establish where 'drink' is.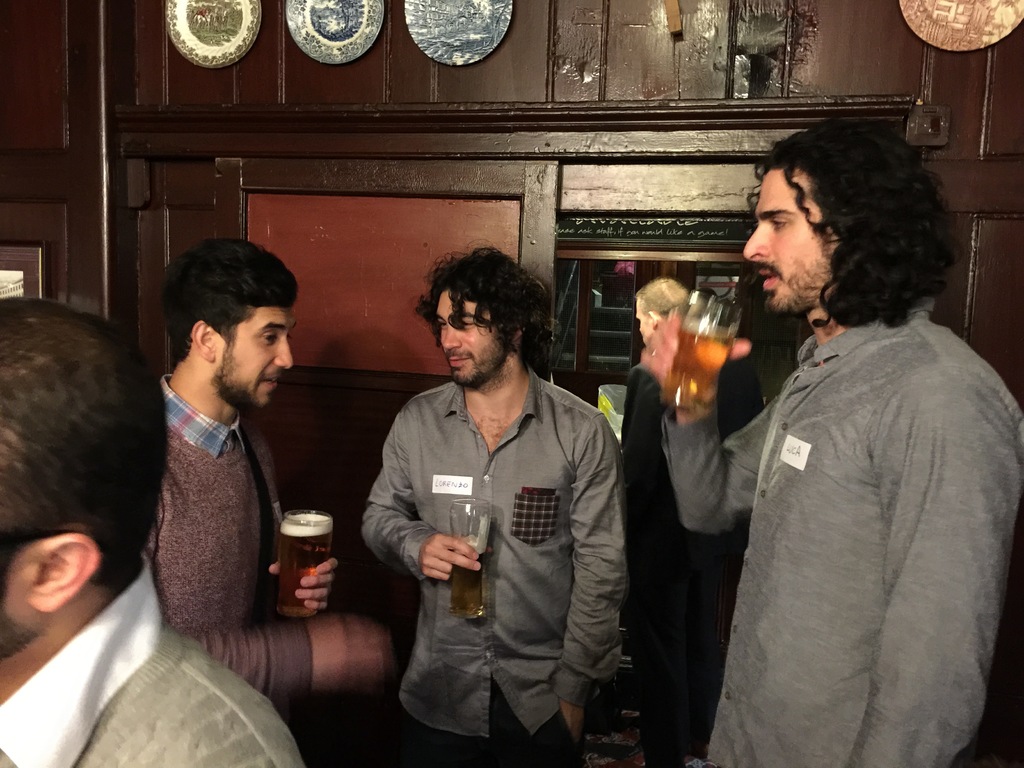
Established at pyautogui.locateOnScreen(277, 515, 332, 616).
